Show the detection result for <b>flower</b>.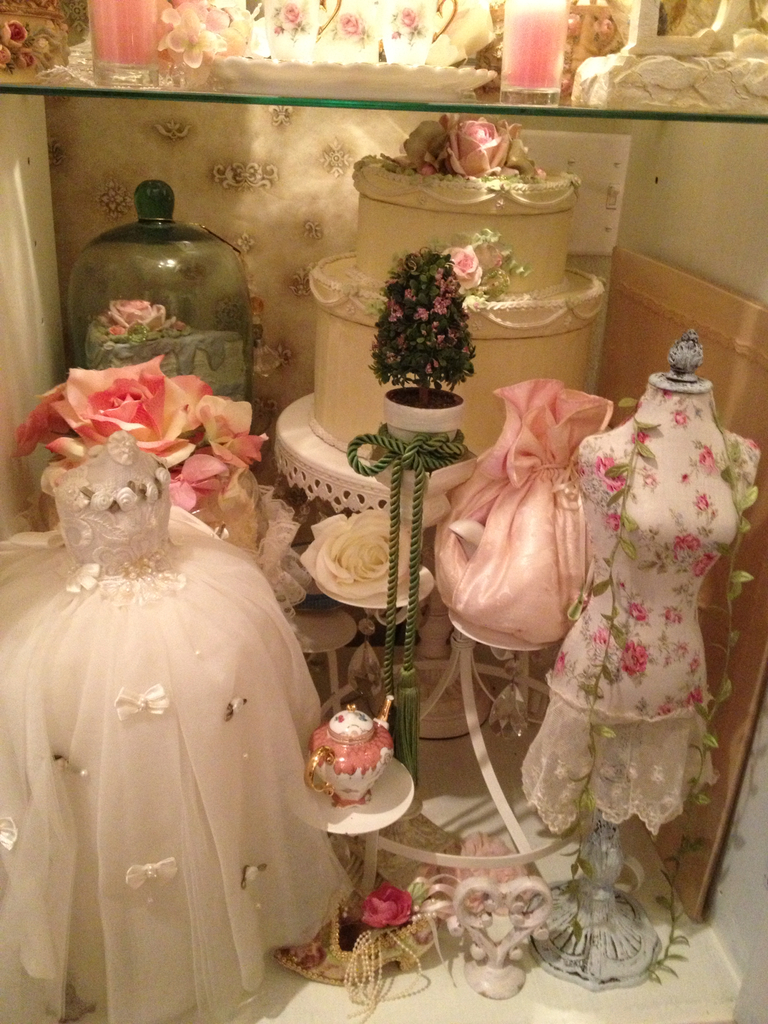
locate(689, 683, 703, 711).
